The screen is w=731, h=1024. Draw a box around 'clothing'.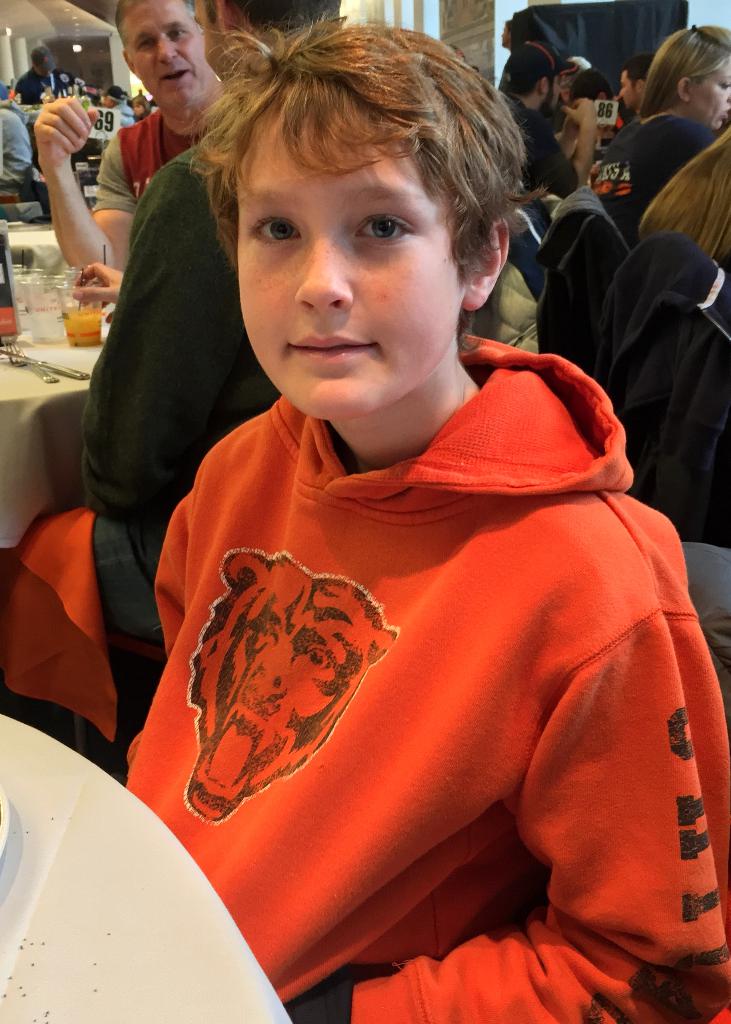
<box>514,84,582,237</box>.
